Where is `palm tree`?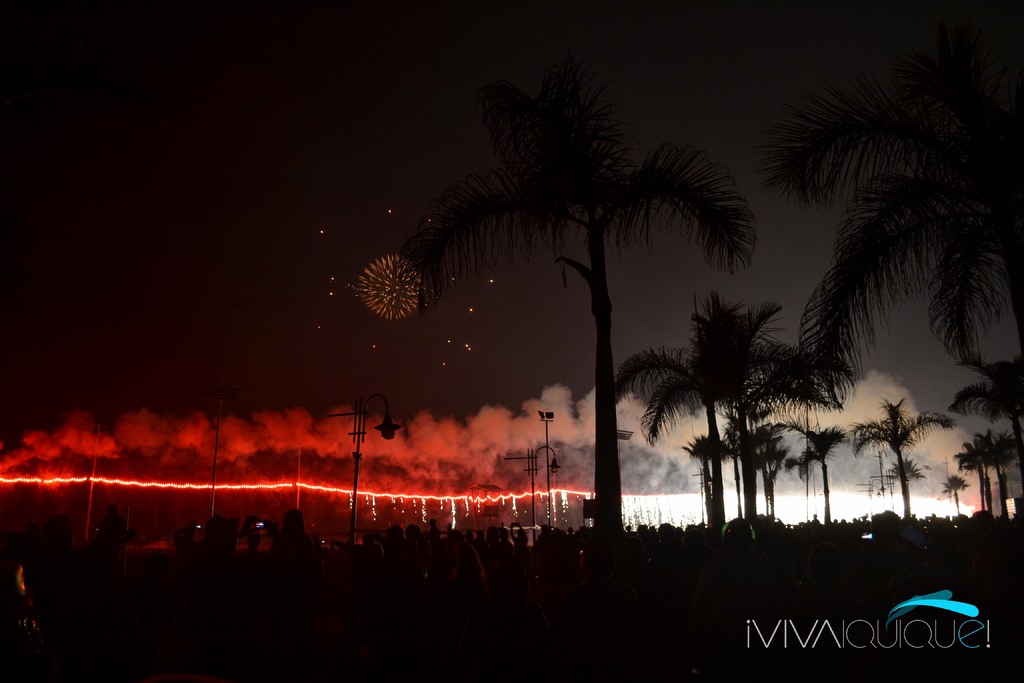
<box>786,6,1023,398</box>.
